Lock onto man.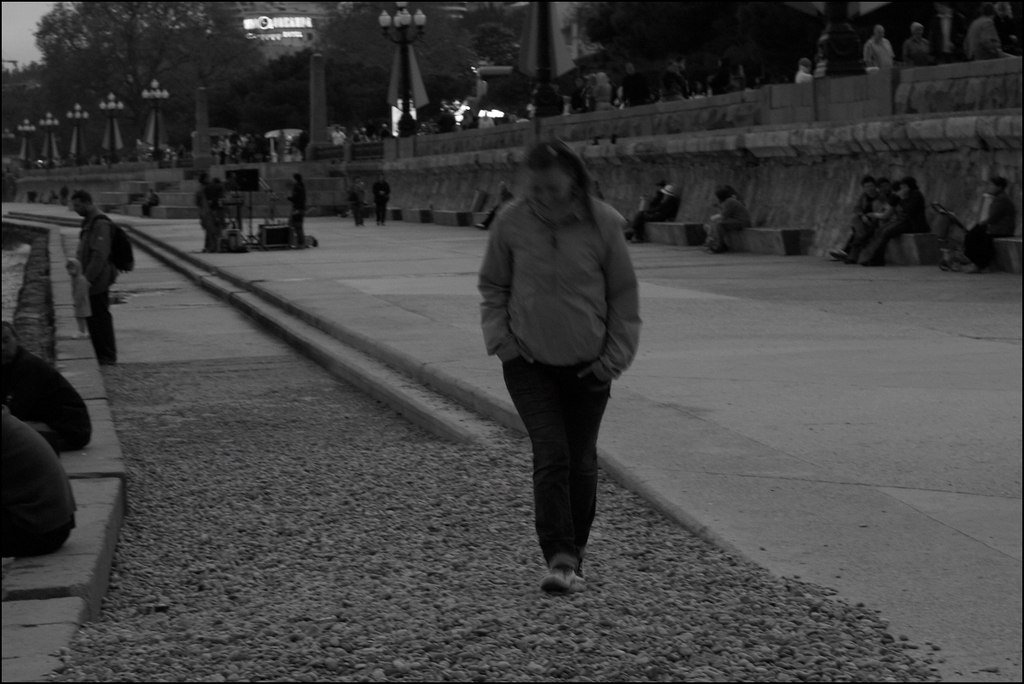
Locked: crop(54, 212, 120, 357).
